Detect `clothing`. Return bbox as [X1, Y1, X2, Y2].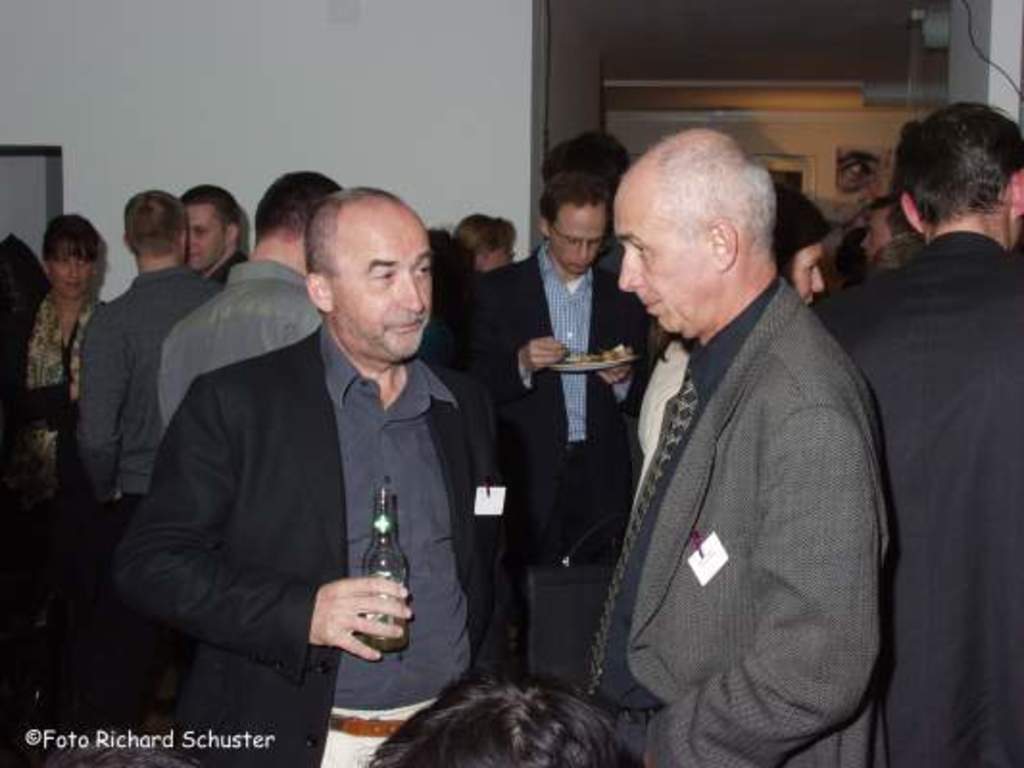
[98, 315, 573, 766].
